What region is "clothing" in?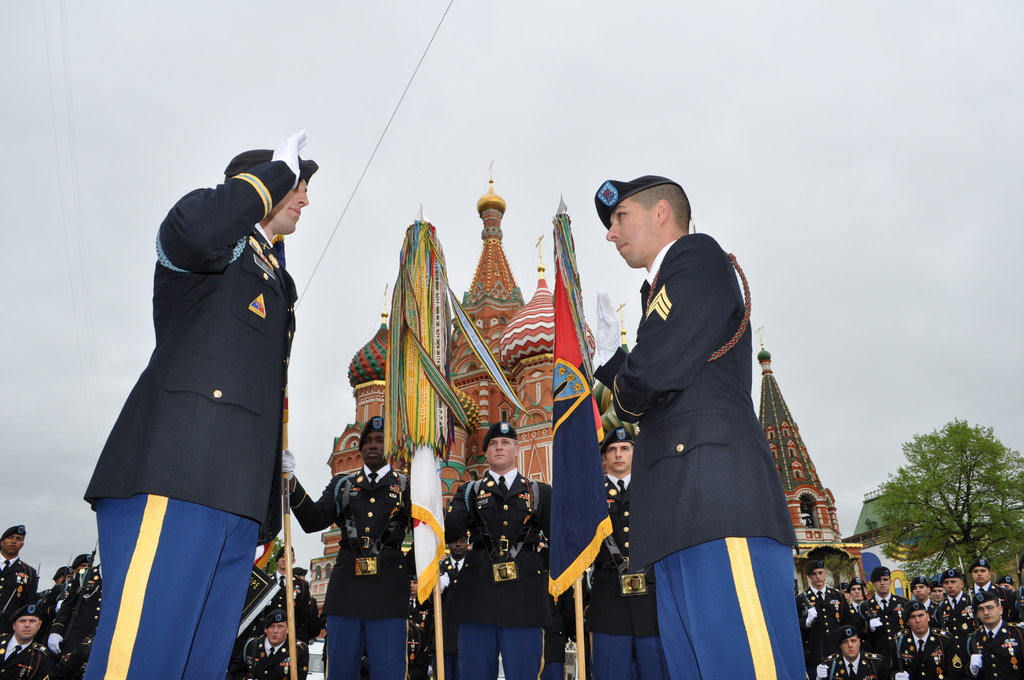
<box>932,592,973,651</box>.
